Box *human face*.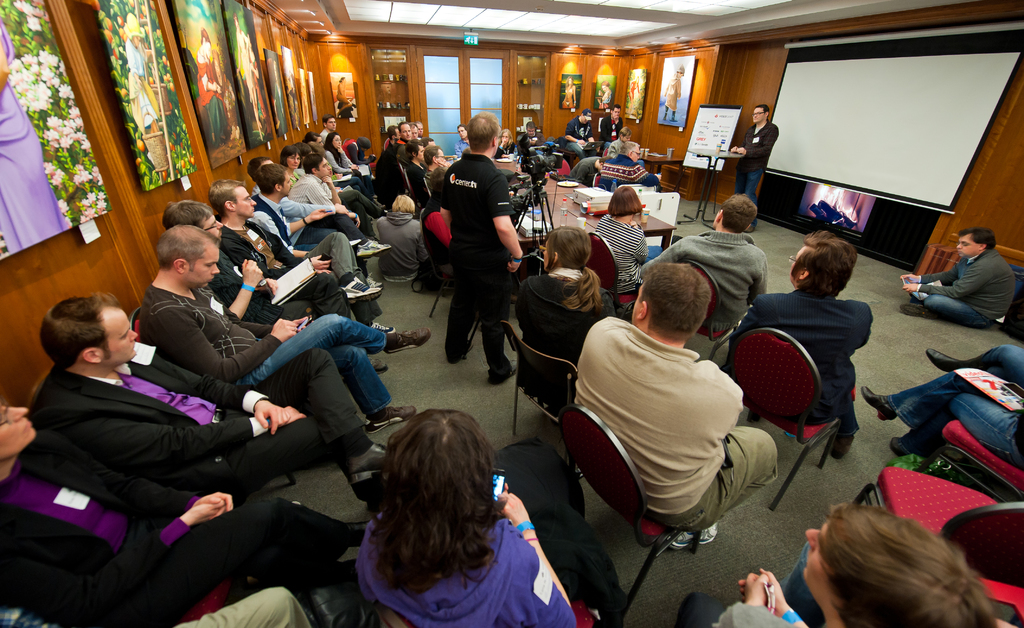
bbox=(541, 242, 549, 273).
